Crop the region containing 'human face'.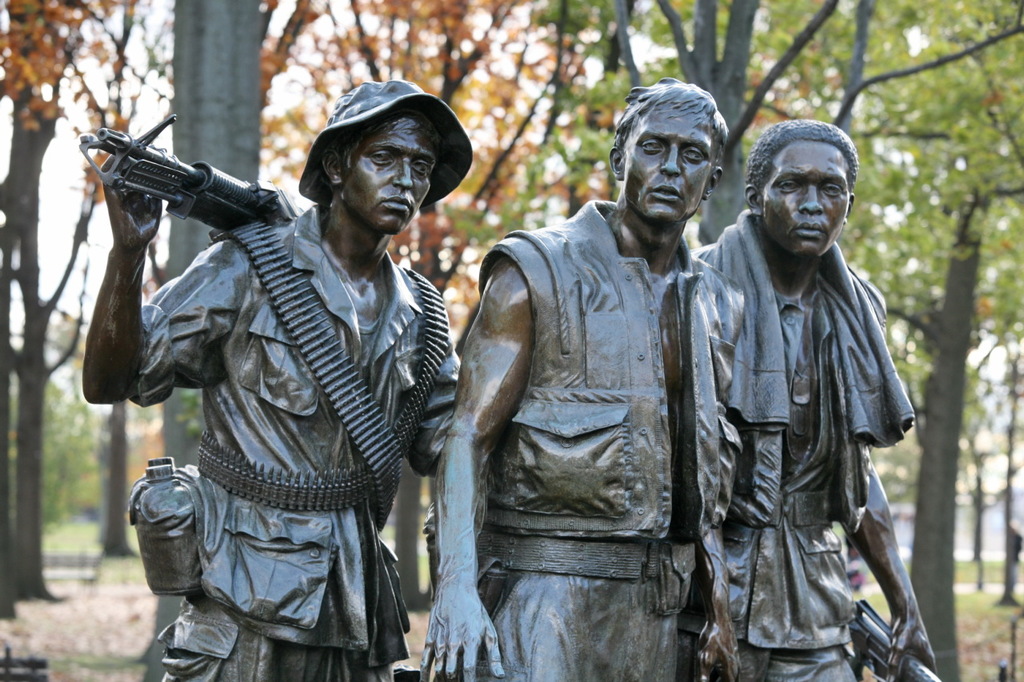
Crop region: 622/102/718/233.
